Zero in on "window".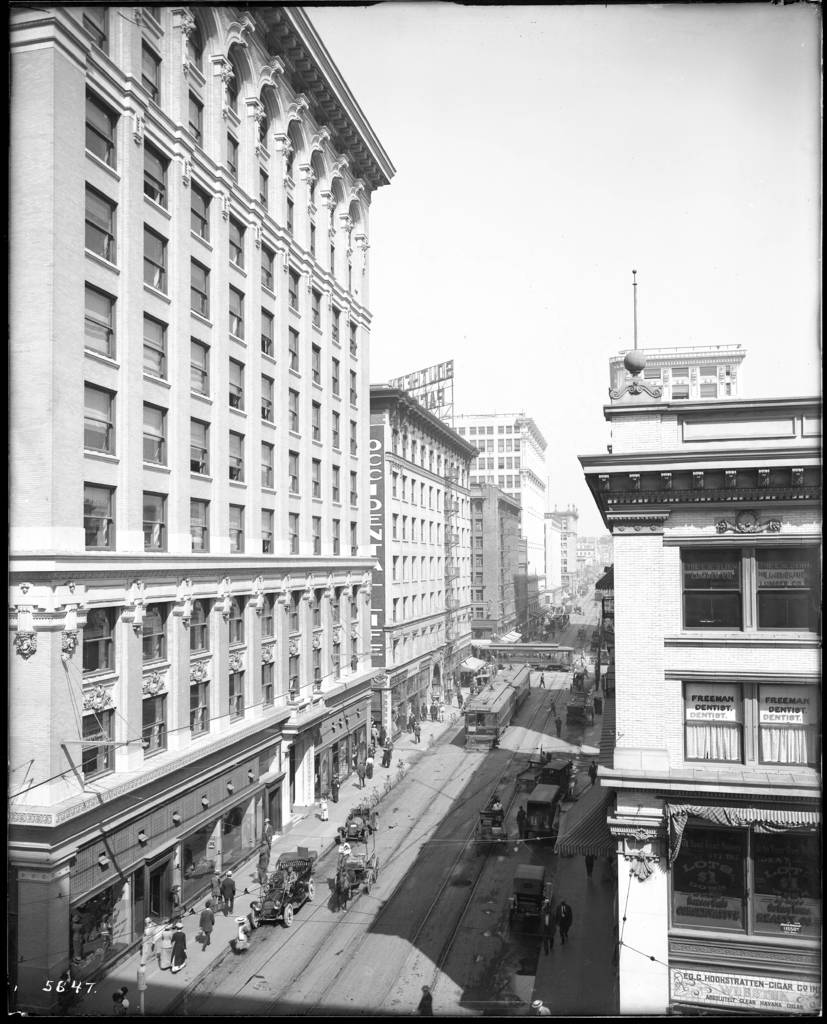
Zeroed in: BBox(228, 595, 251, 649).
